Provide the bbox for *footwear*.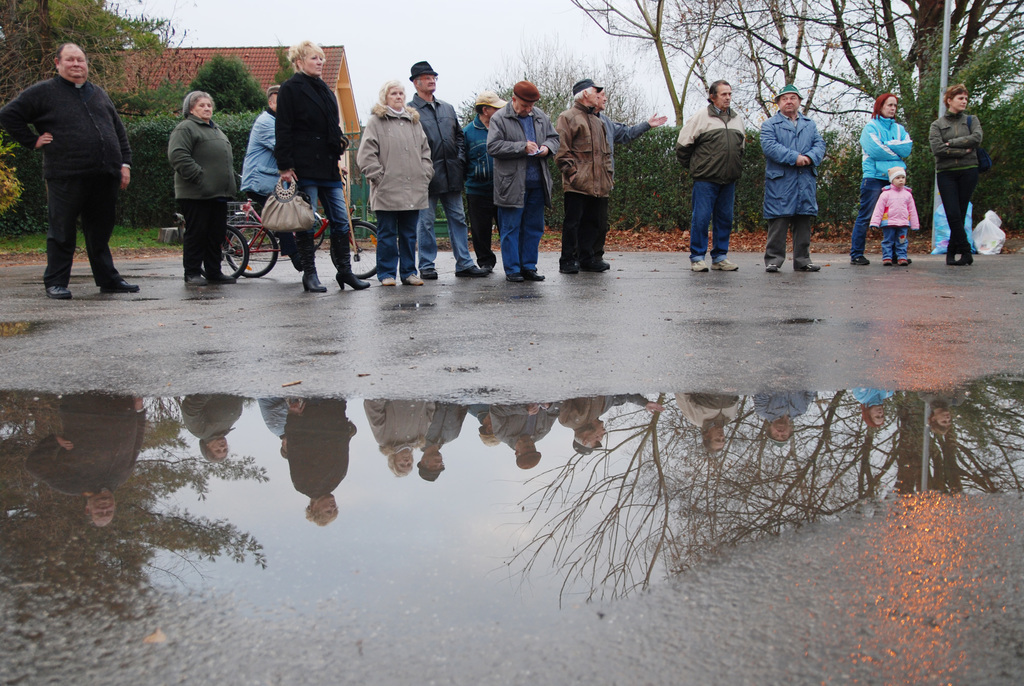
BBox(957, 255, 976, 265).
